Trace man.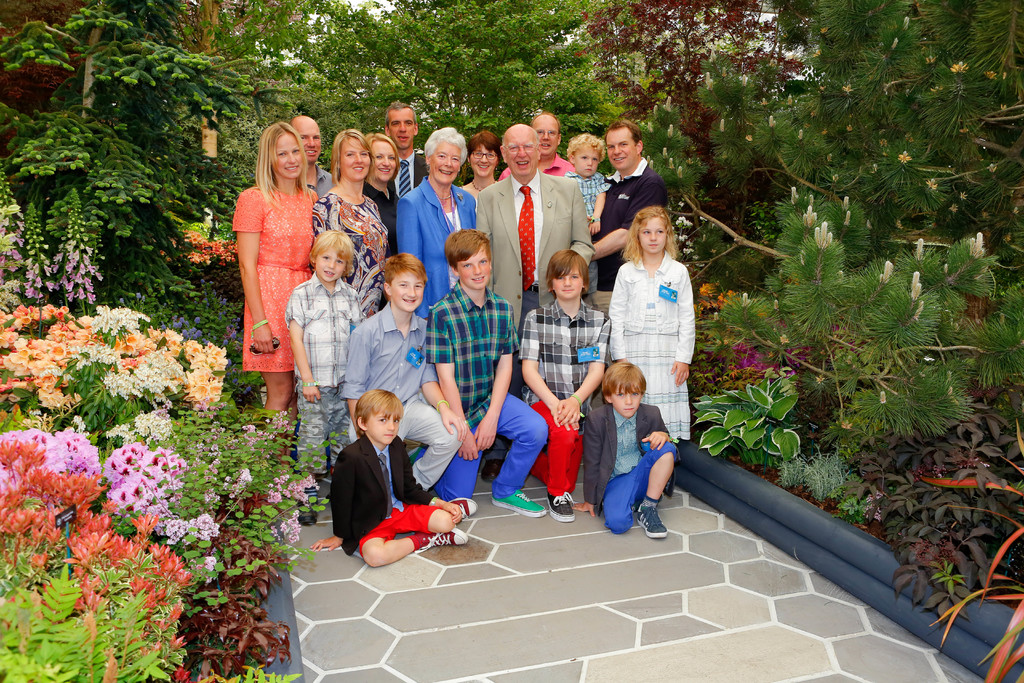
Traced to rect(566, 126, 601, 204).
